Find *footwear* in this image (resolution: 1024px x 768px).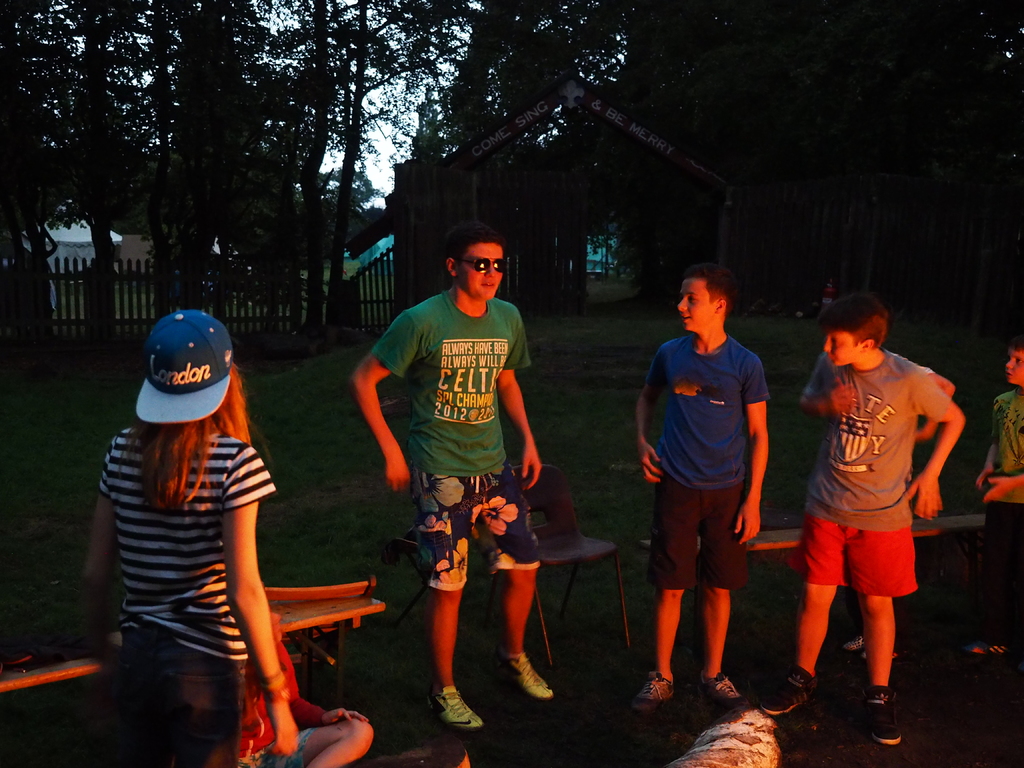
868:683:904:746.
